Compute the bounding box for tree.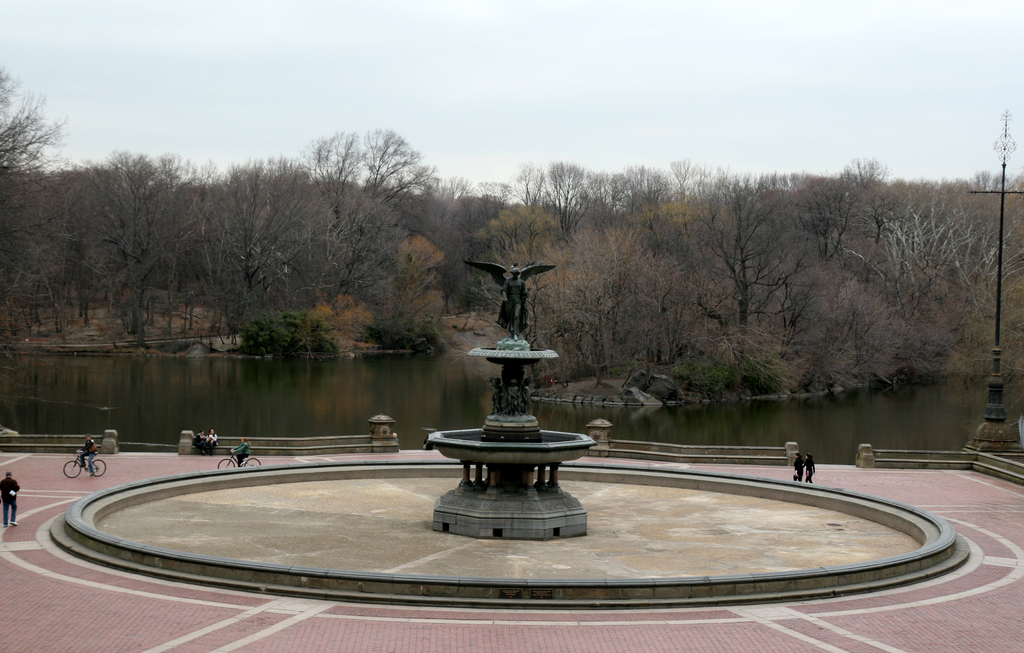
(692,173,794,337).
